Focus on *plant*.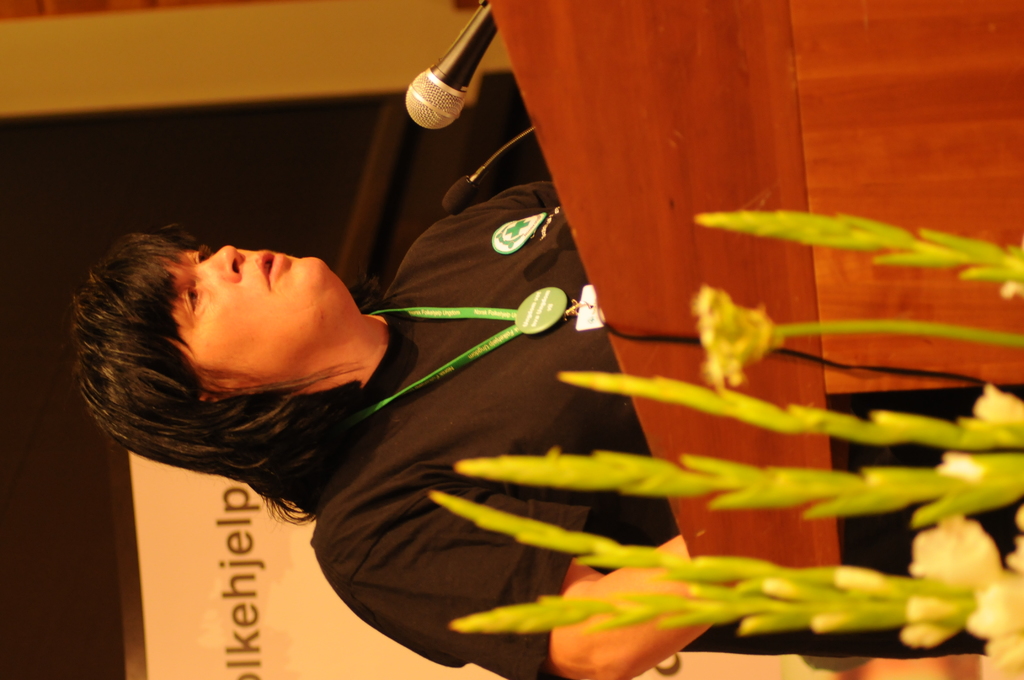
Focused at box(552, 368, 1023, 446).
